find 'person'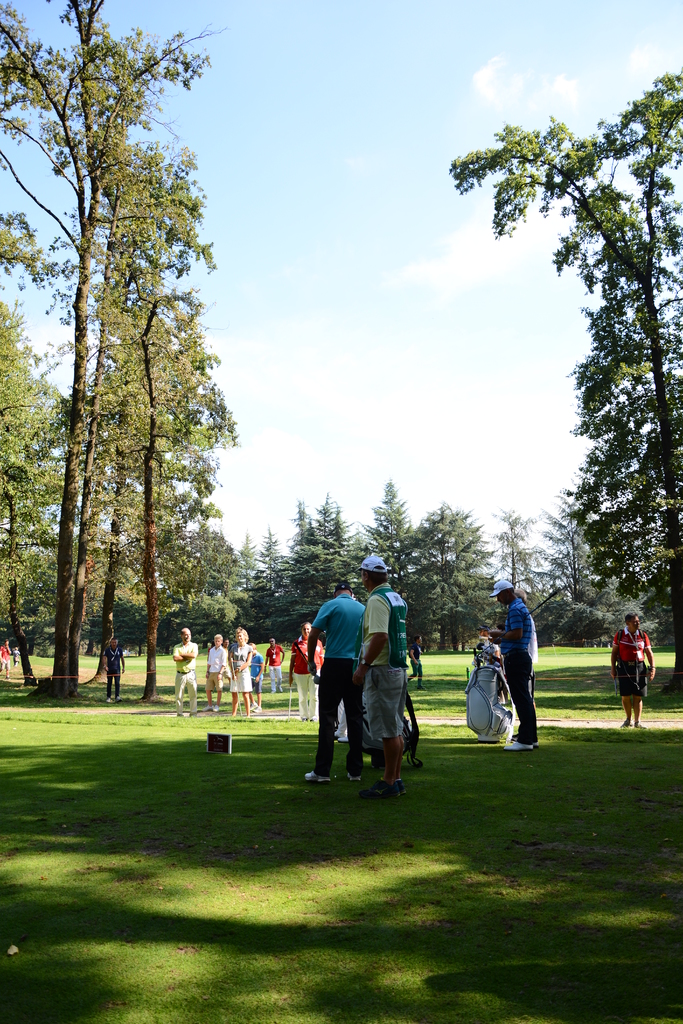
bbox(350, 556, 415, 801)
